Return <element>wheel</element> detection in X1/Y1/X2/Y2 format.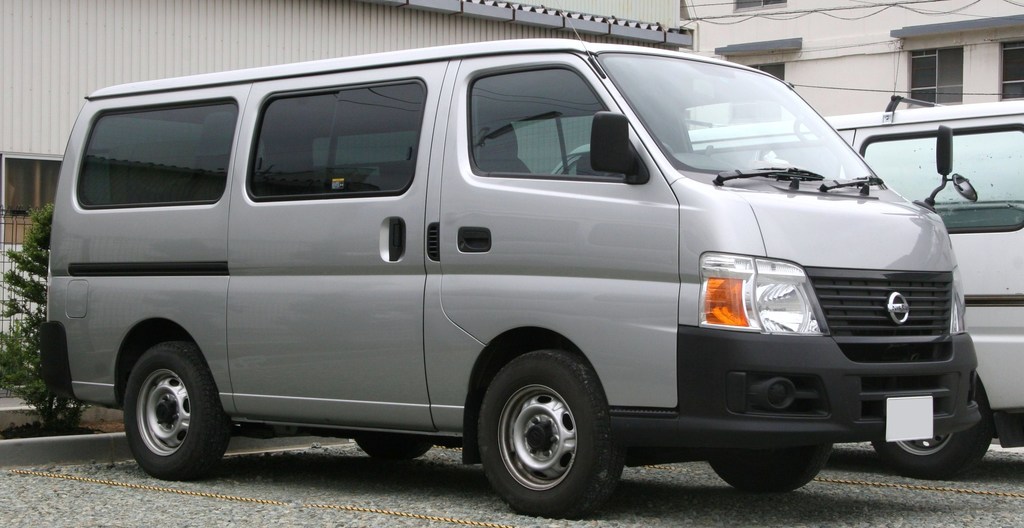
356/438/430/457.
